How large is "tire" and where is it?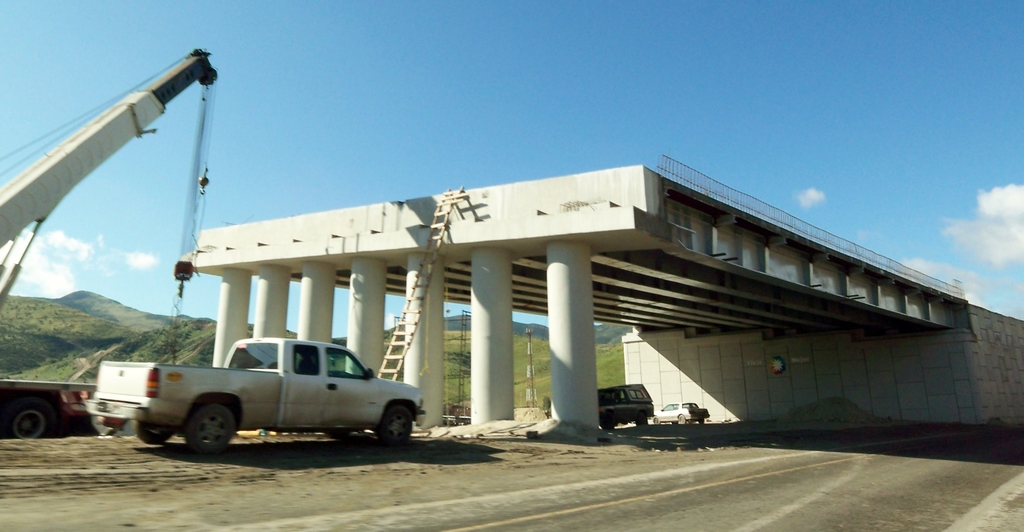
Bounding box: l=5, t=396, r=54, b=439.
